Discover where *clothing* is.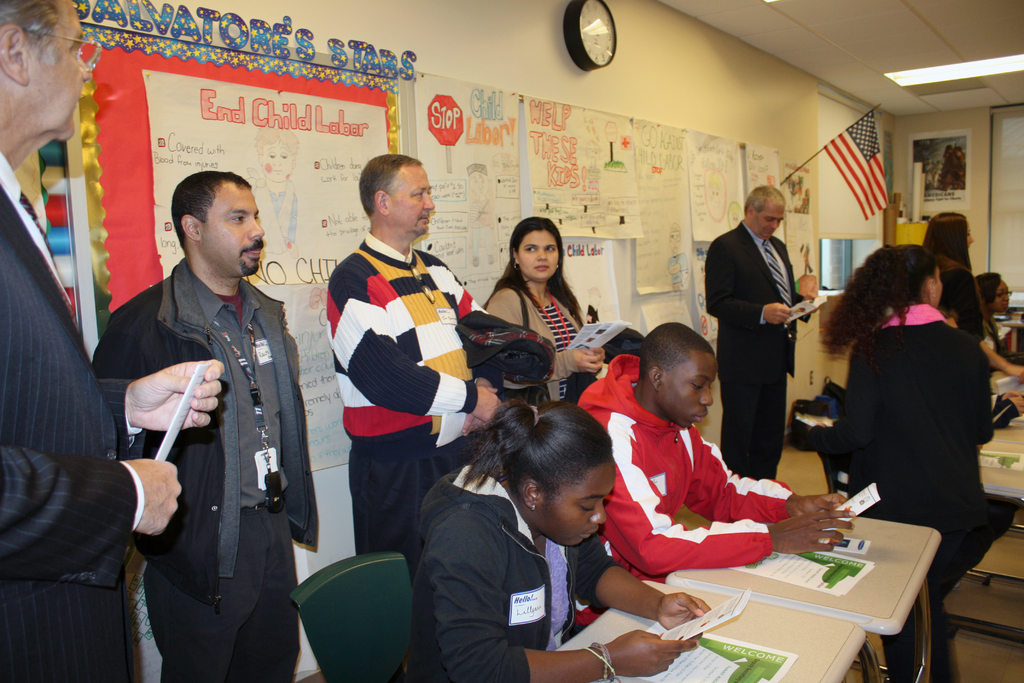
Discovered at rect(100, 205, 312, 672).
